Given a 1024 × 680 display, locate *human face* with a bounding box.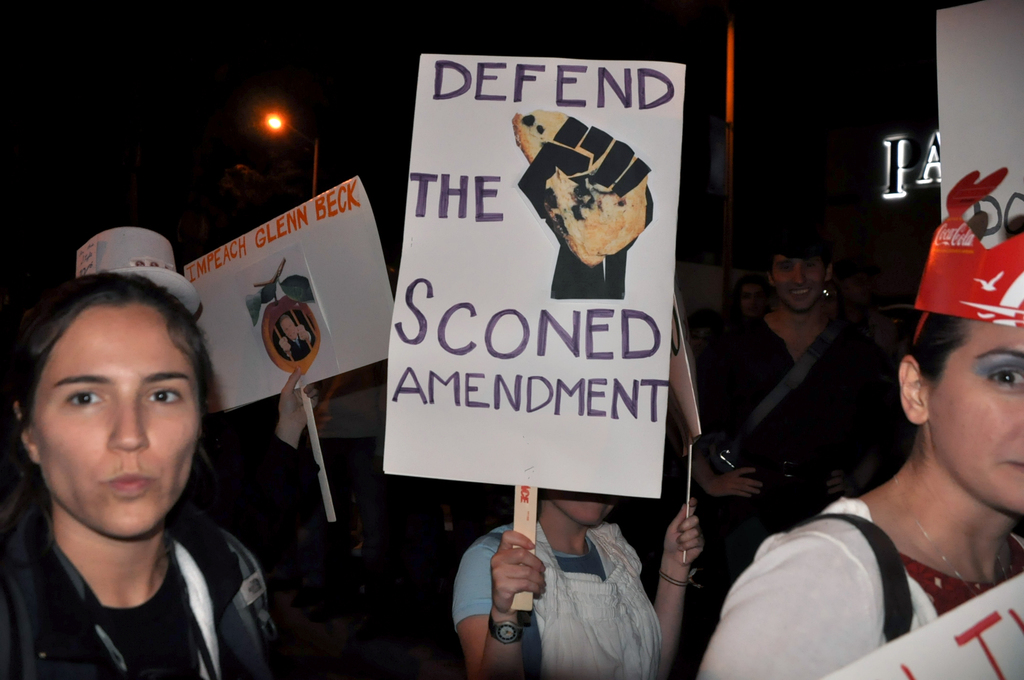
Located: (x1=771, y1=255, x2=824, y2=309).
